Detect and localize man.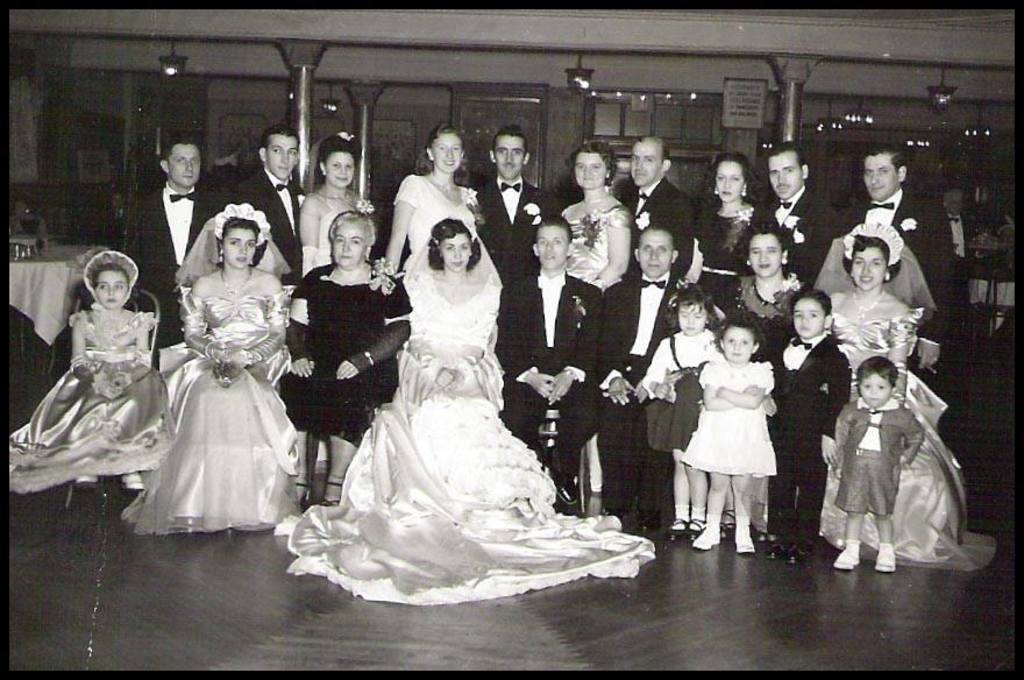
Localized at <bbox>234, 121, 303, 285</bbox>.
